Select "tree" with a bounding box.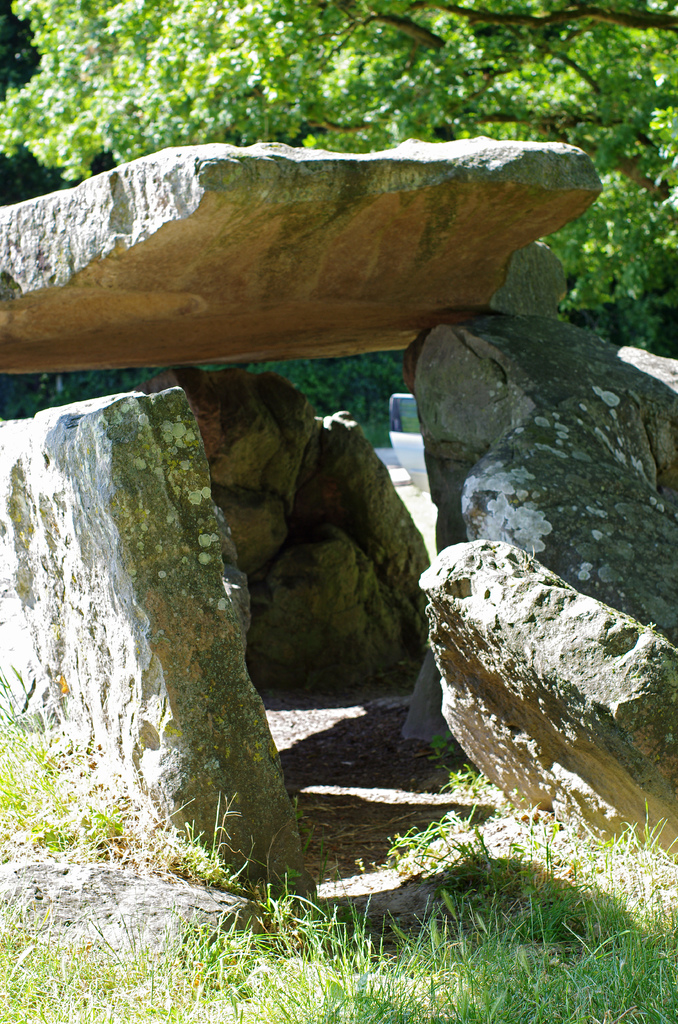
(0, 0, 677, 438).
